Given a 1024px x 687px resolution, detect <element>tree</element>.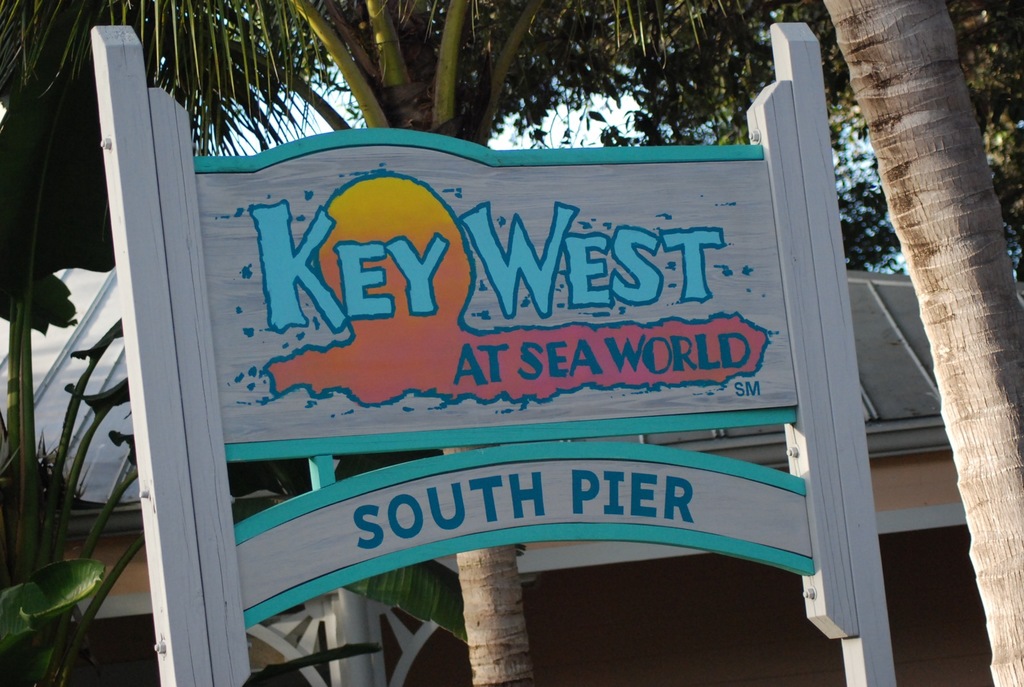
detection(613, 0, 1023, 686).
